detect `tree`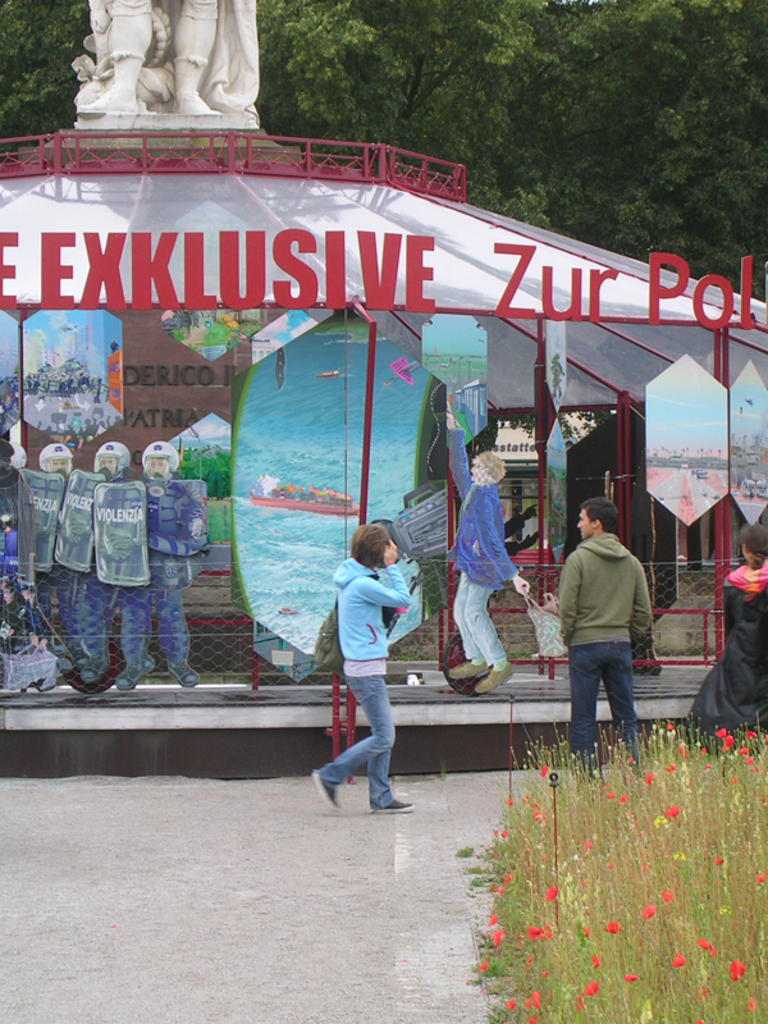
bbox=[0, 1, 767, 301]
